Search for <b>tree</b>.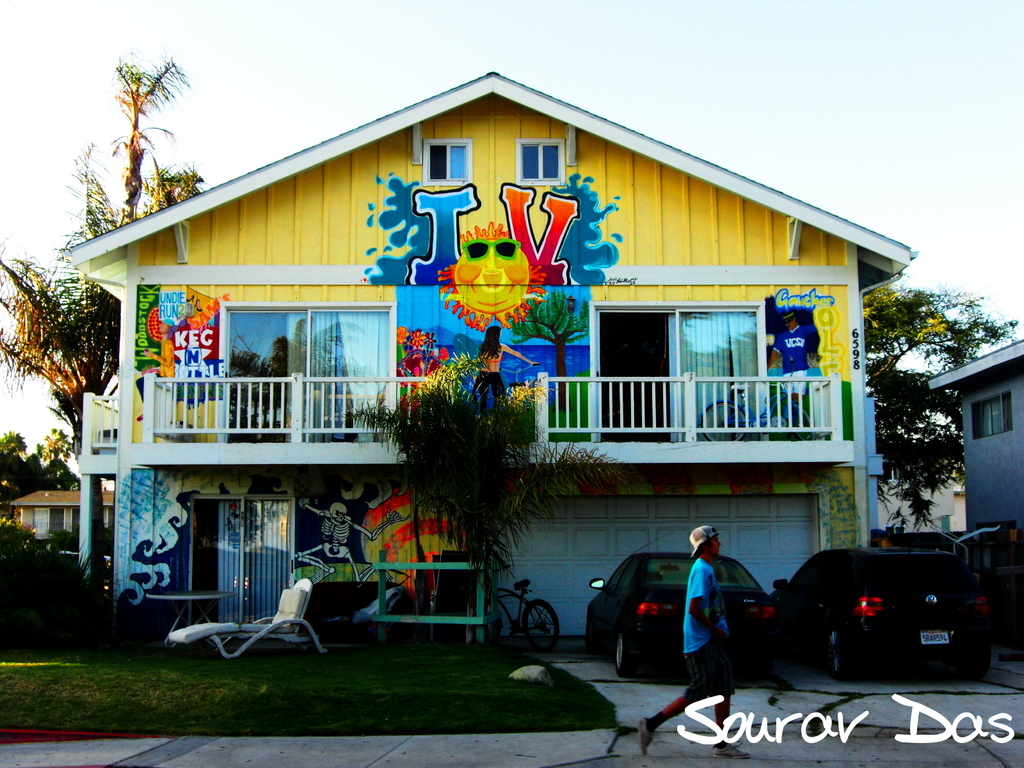
Found at rect(115, 45, 192, 221).
